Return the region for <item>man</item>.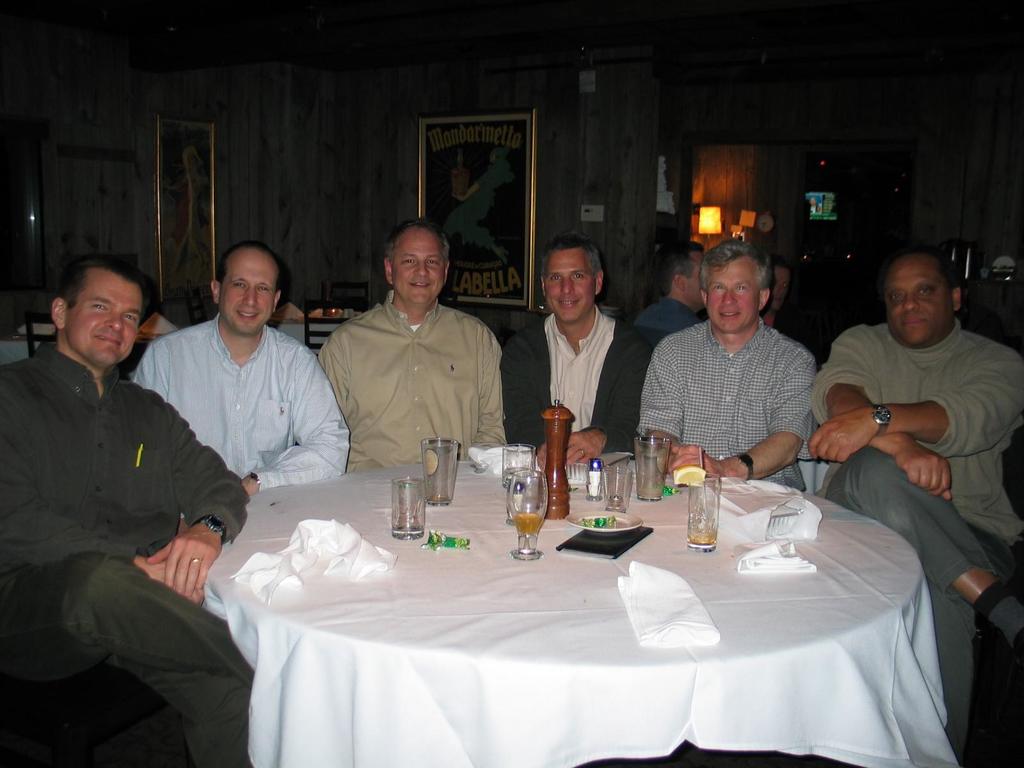
left=503, top=224, right=665, bottom=471.
